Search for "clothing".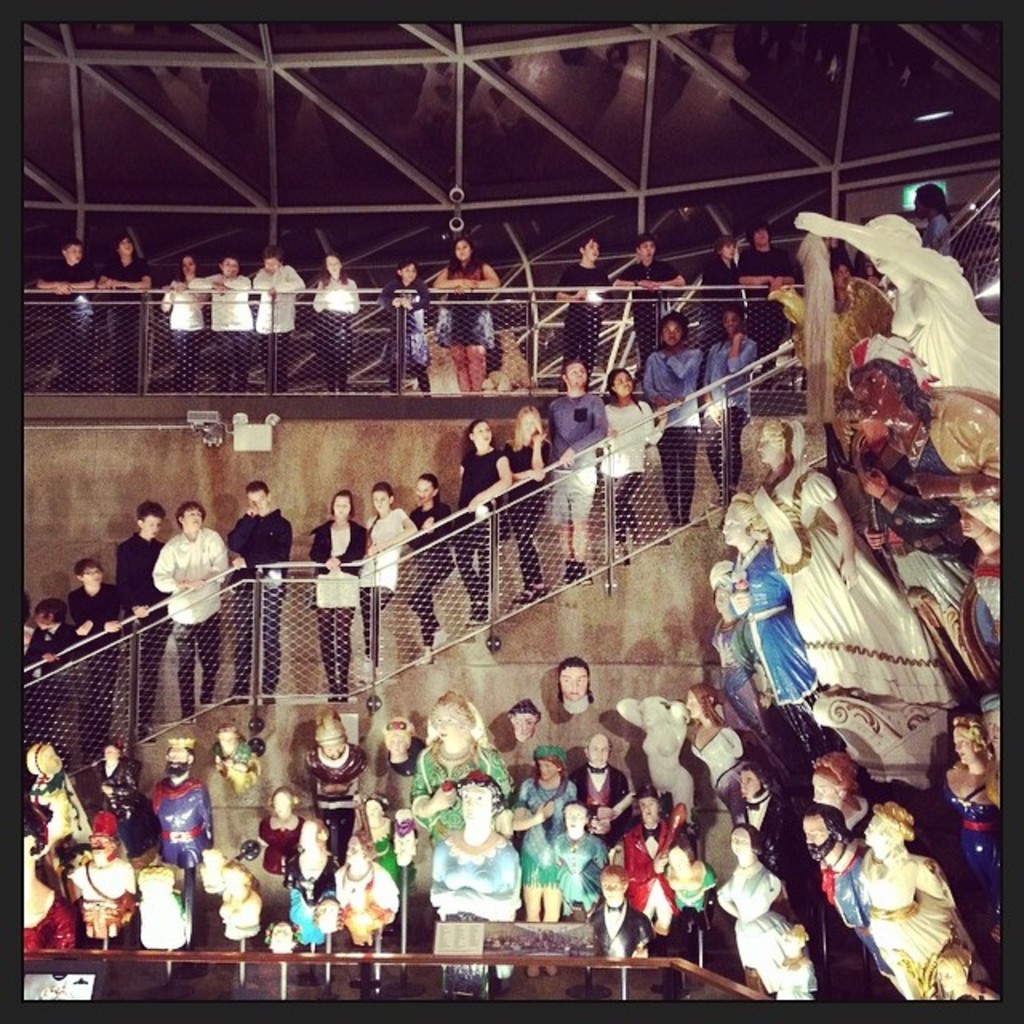
Found at 149/778/214/869.
